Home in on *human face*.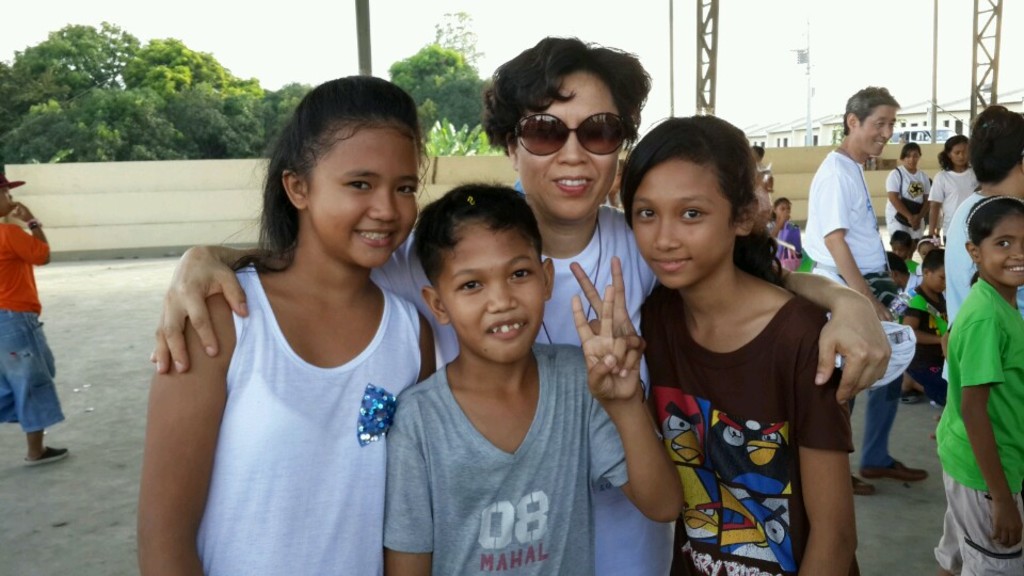
Homed in at BBox(0, 189, 13, 213).
